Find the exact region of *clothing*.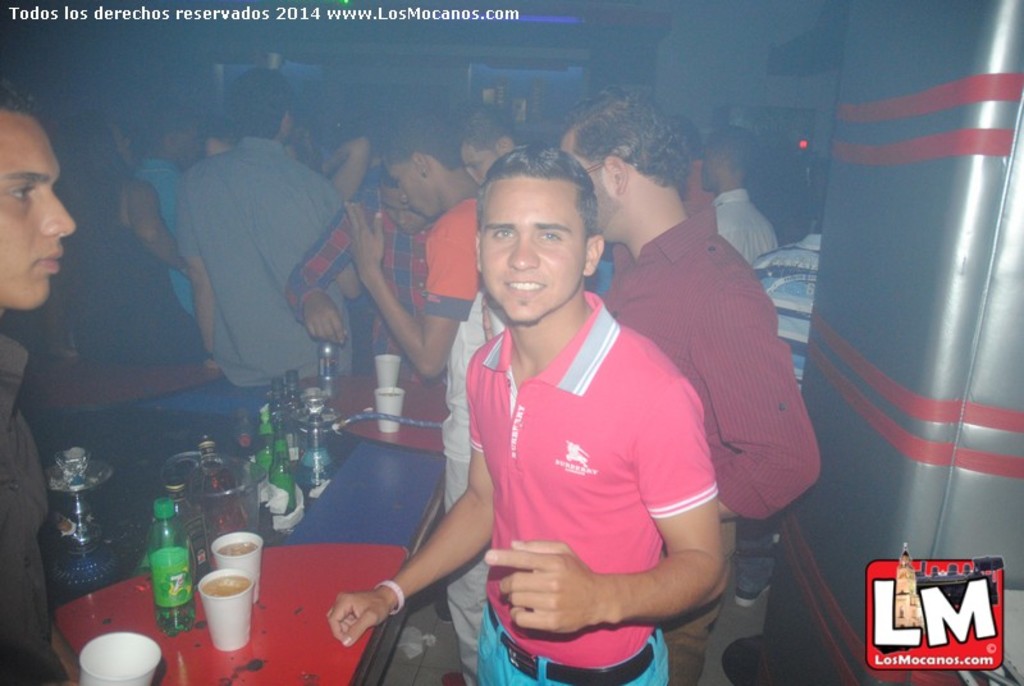
Exact region: [0, 348, 69, 685].
